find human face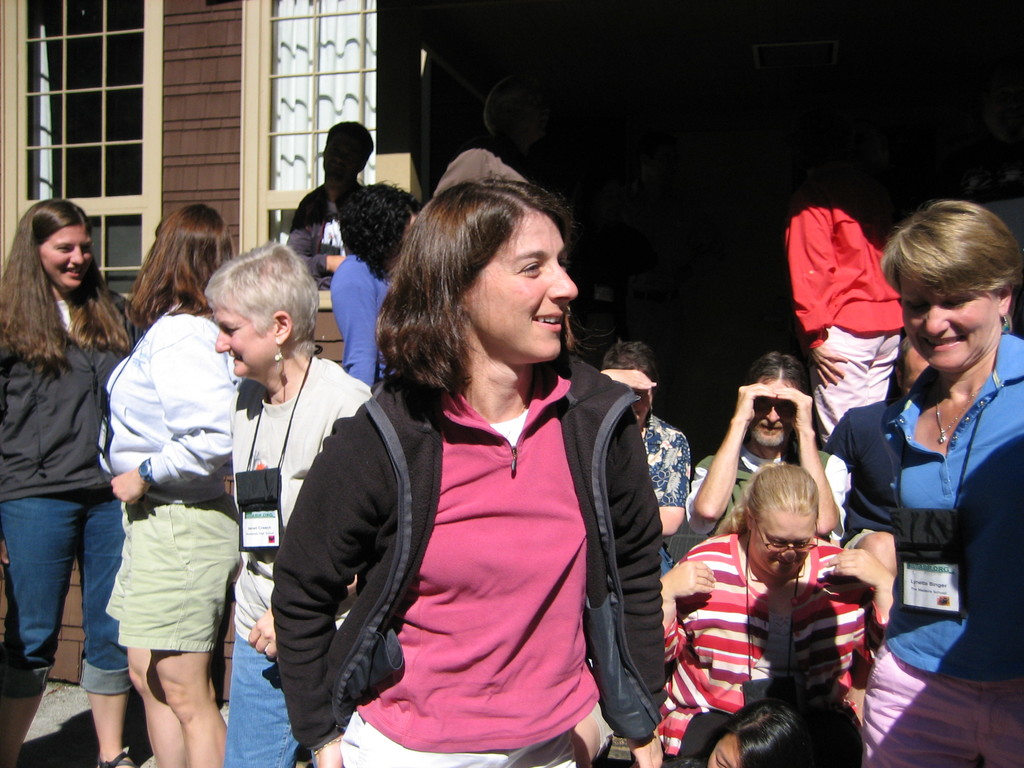
{"left": 752, "top": 508, "right": 813, "bottom": 576}
